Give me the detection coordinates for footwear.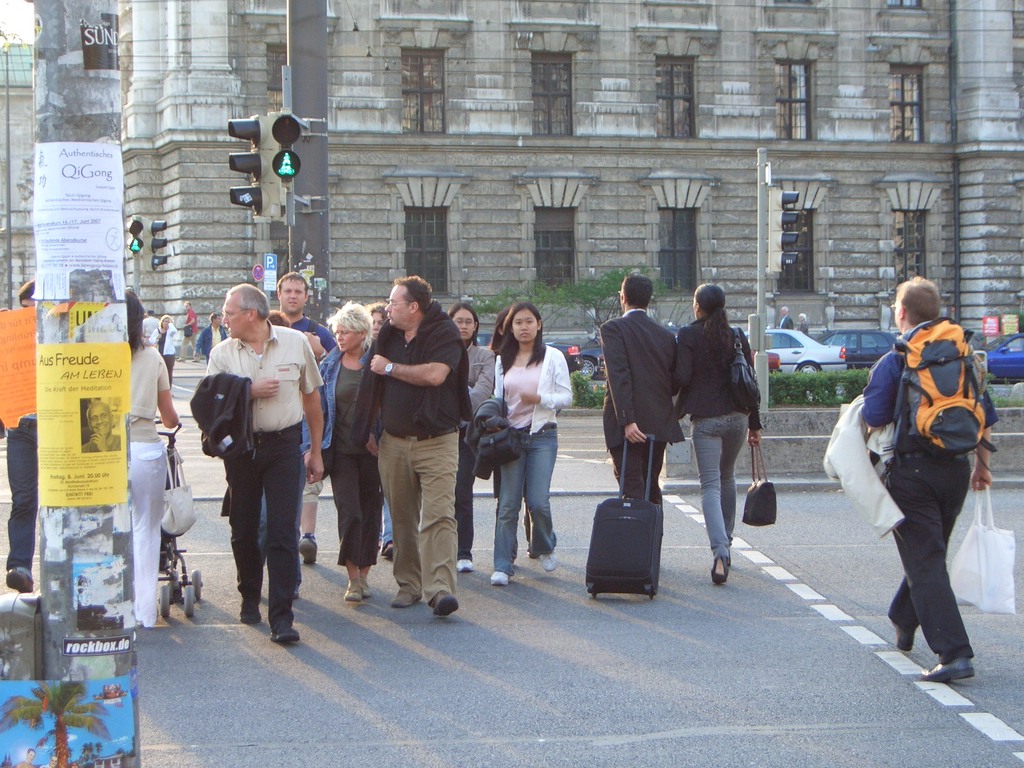
342,579,361,600.
